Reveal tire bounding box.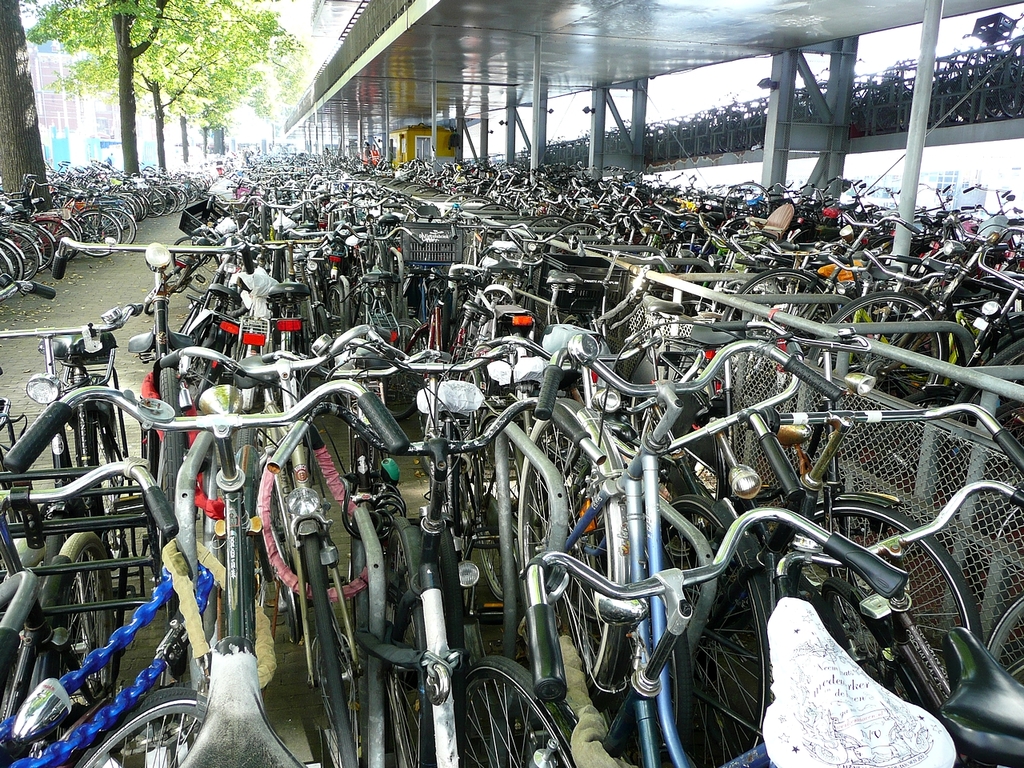
Revealed: box(662, 498, 774, 767).
